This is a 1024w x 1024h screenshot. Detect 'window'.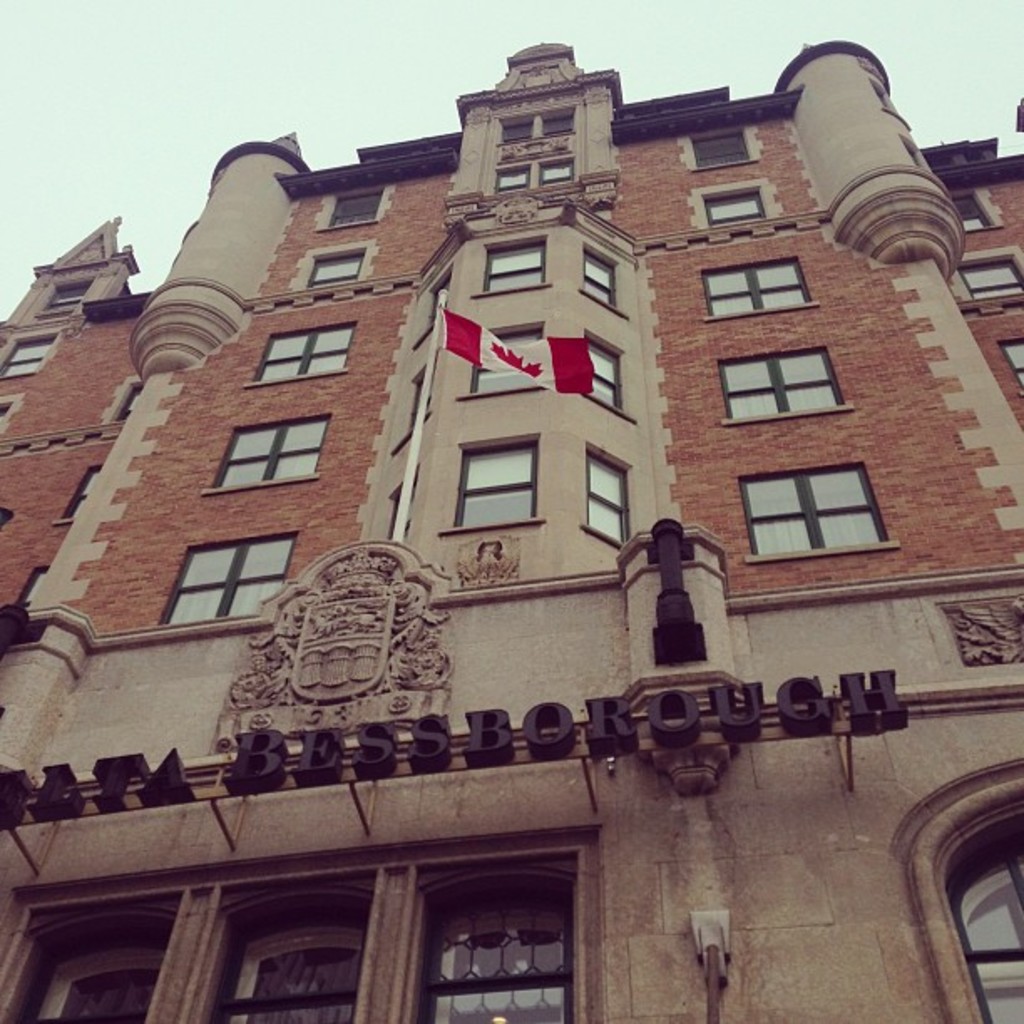
(708, 335, 850, 425).
